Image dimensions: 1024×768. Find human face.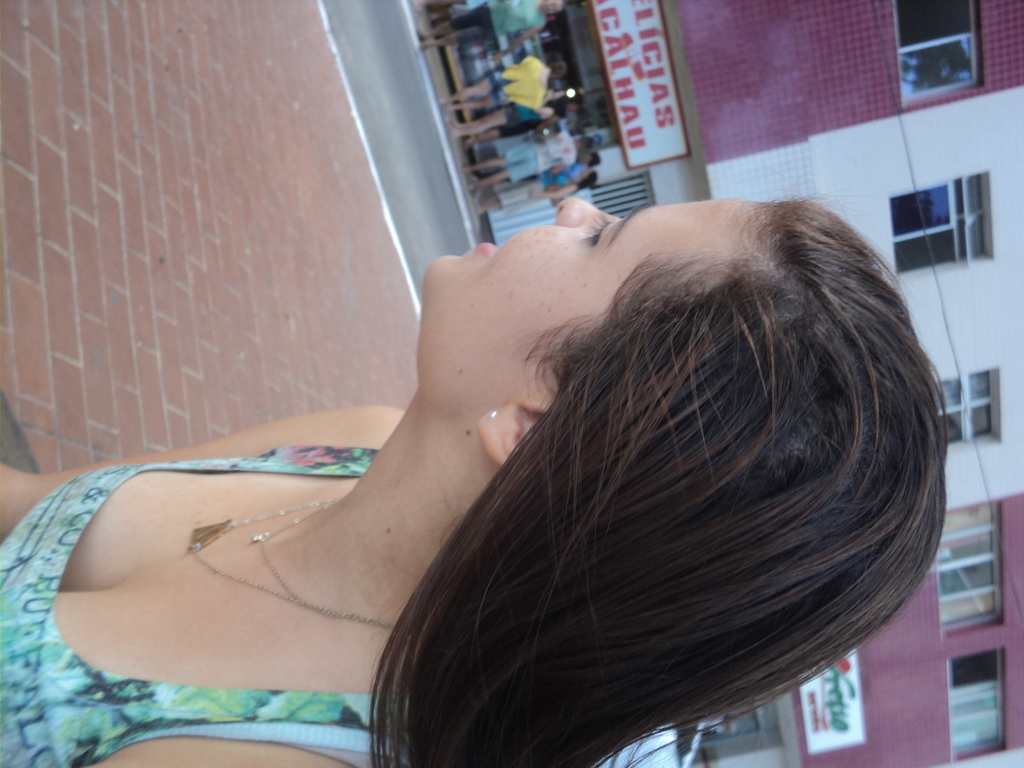
{"left": 408, "top": 198, "right": 768, "bottom": 399}.
